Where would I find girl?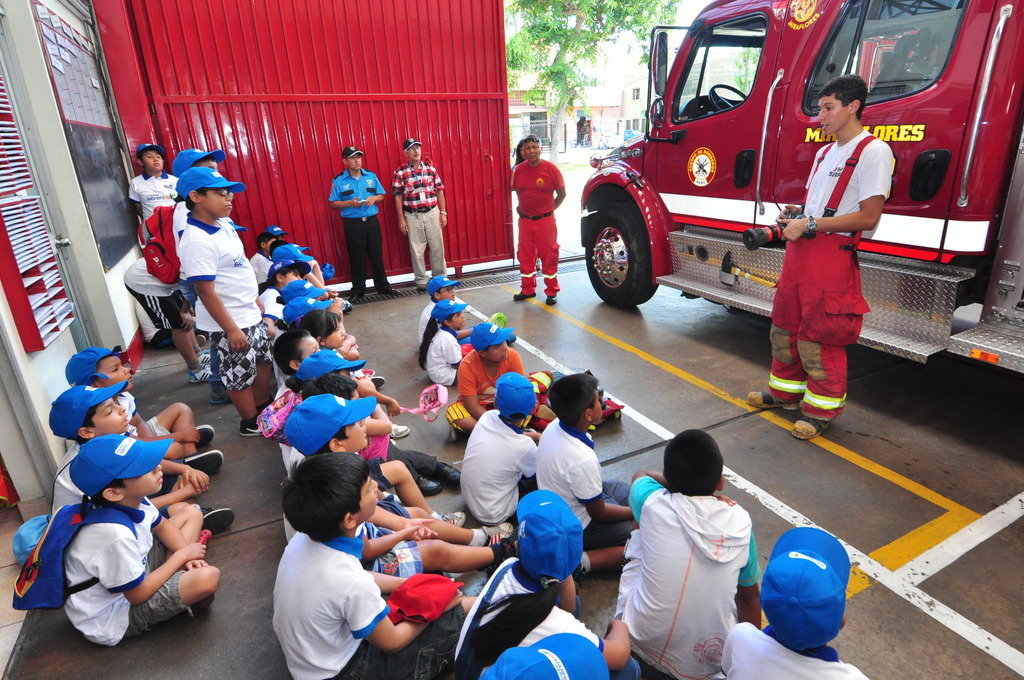
At detection(415, 295, 468, 384).
